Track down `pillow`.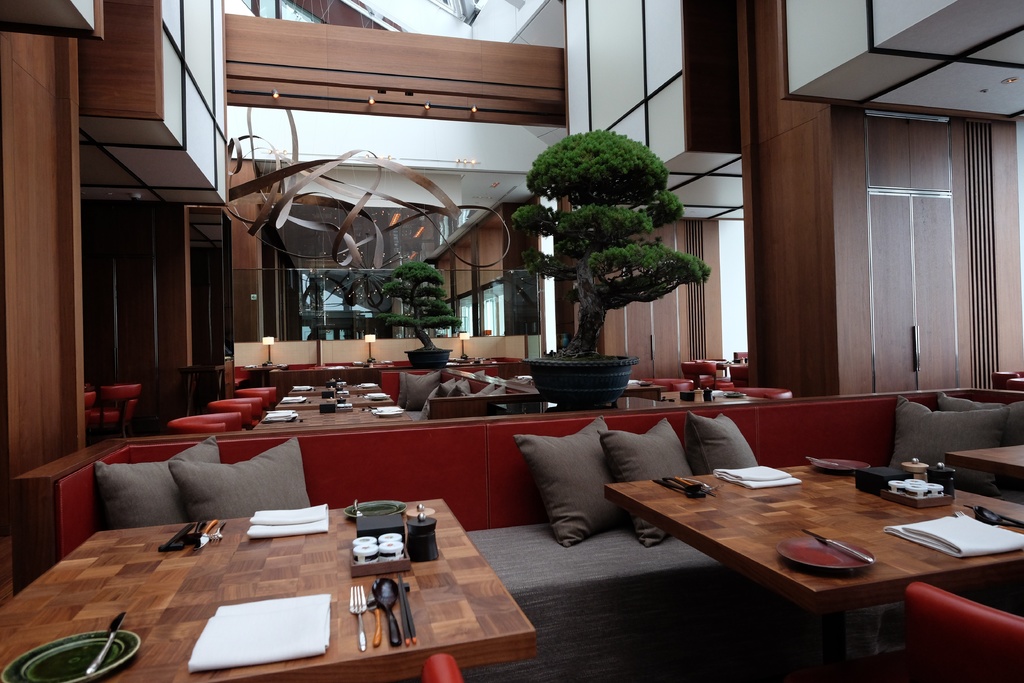
Tracked to Rect(511, 440, 653, 549).
